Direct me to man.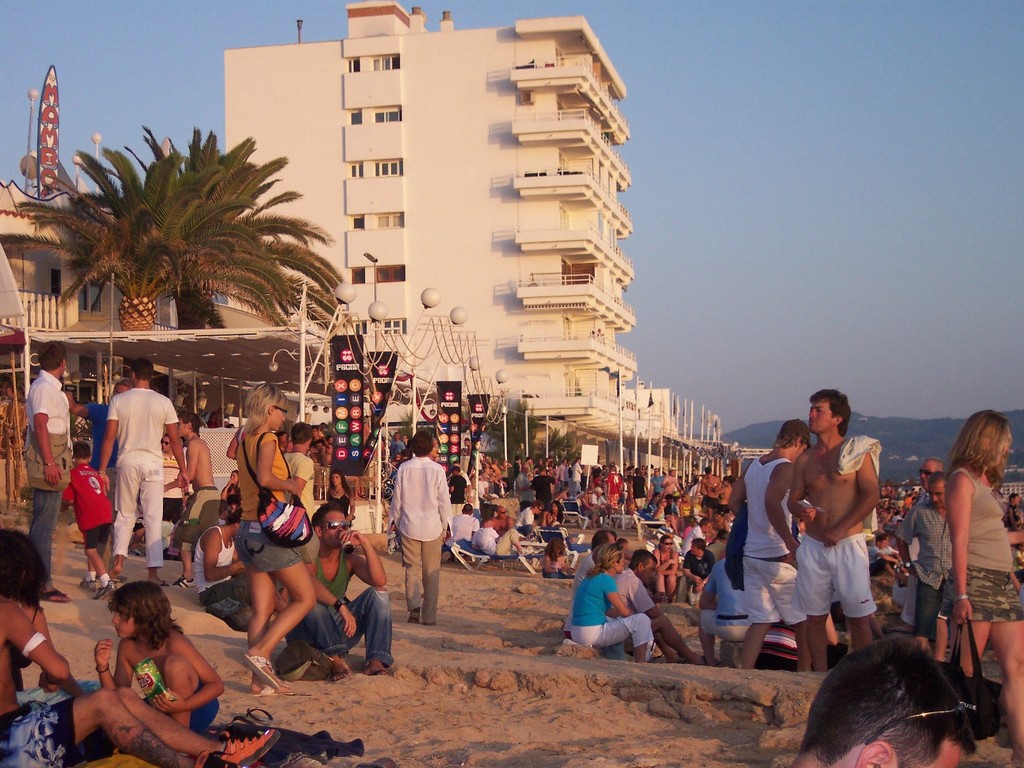
Direction: x1=490 y1=502 x2=518 y2=537.
